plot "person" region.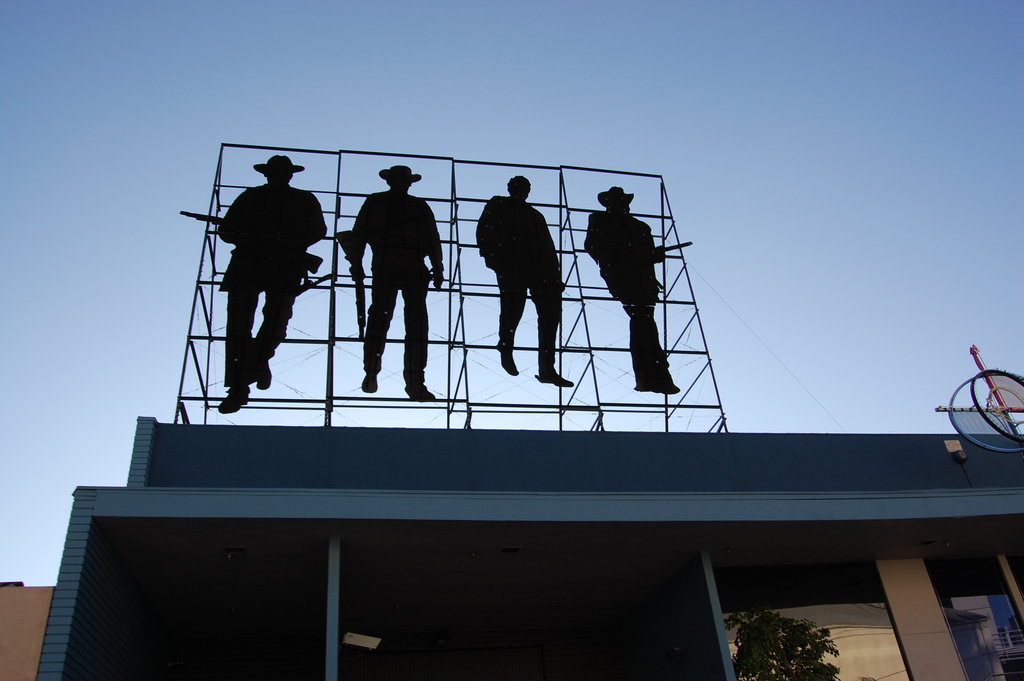
Plotted at <region>214, 151, 330, 411</region>.
